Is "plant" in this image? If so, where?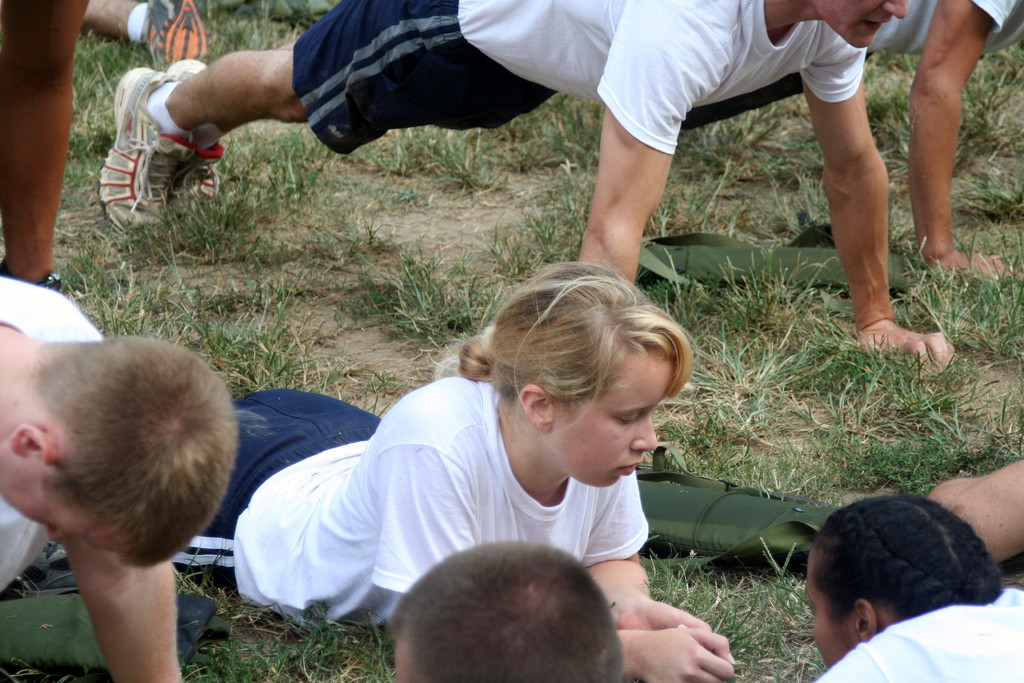
Yes, at detection(169, 0, 340, 51).
